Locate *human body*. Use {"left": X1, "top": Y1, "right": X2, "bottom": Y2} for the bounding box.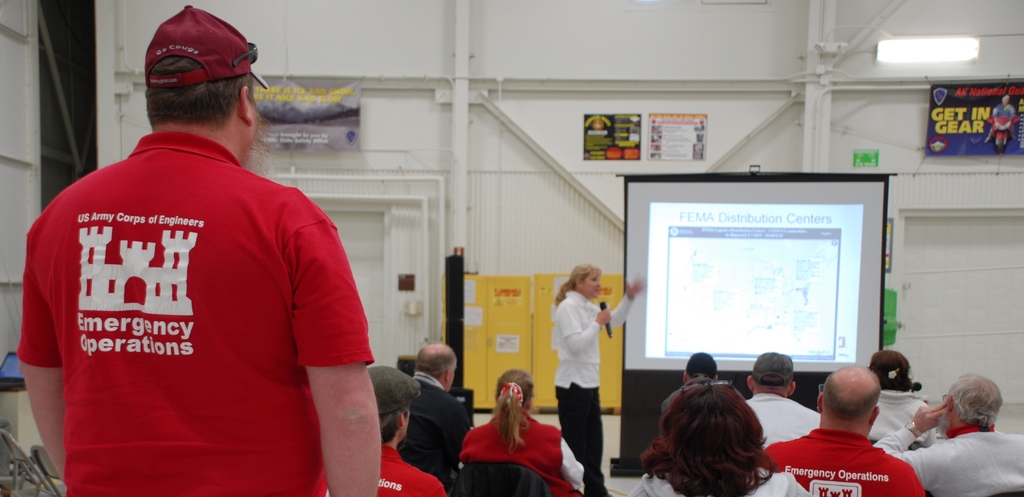
{"left": 396, "top": 343, "right": 474, "bottom": 496}.
